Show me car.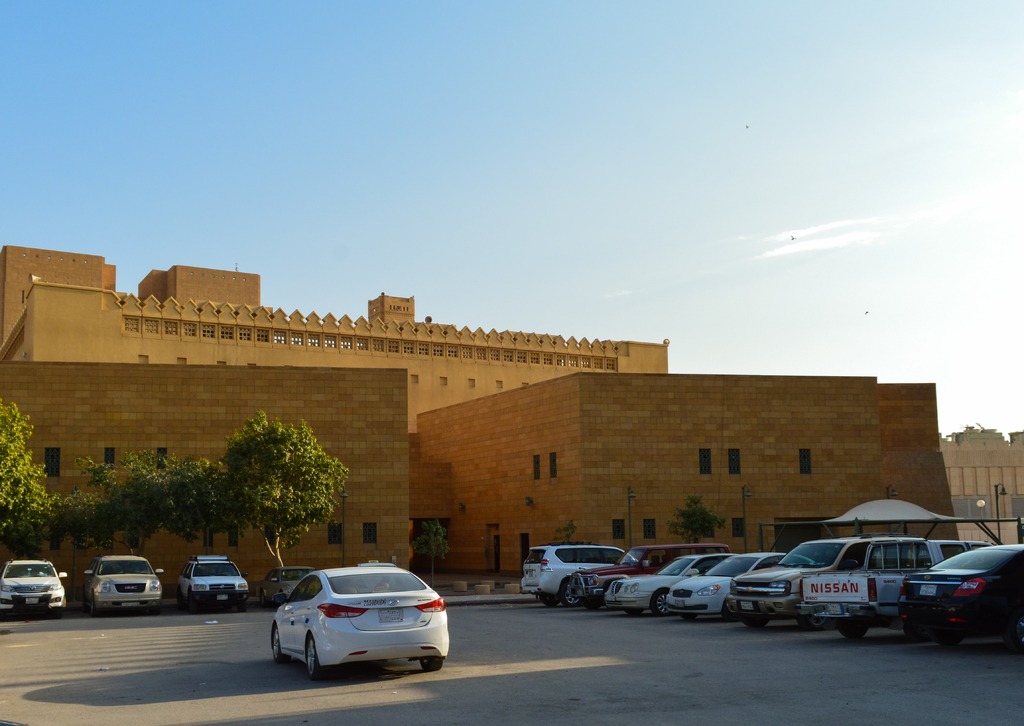
car is here: x1=562 y1=543 x2=722 y2=619.
